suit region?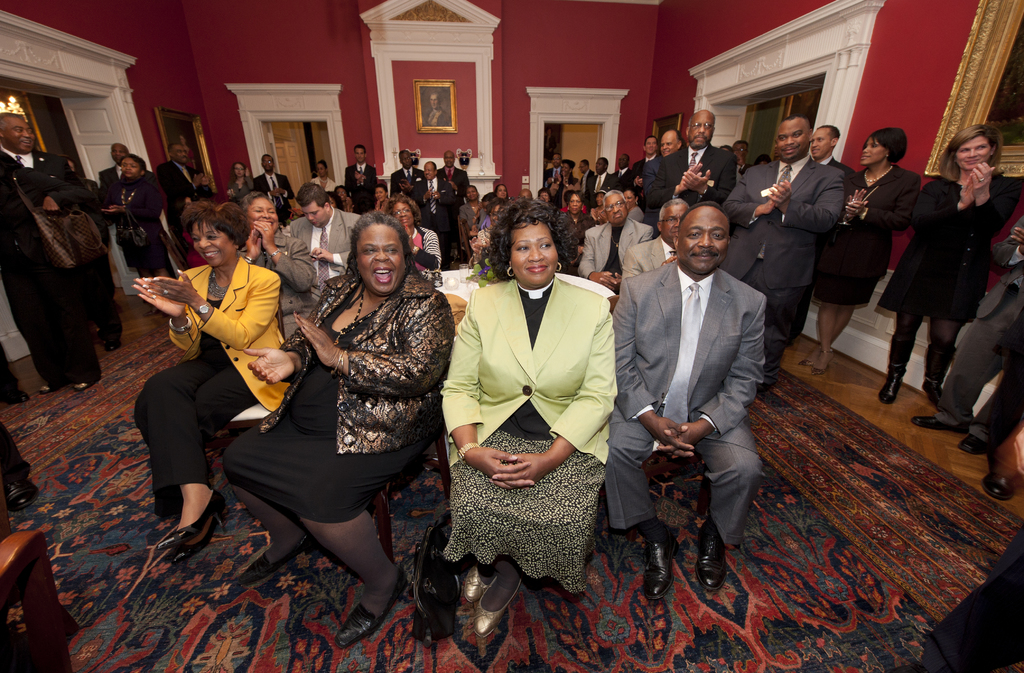
249,171,295,221
